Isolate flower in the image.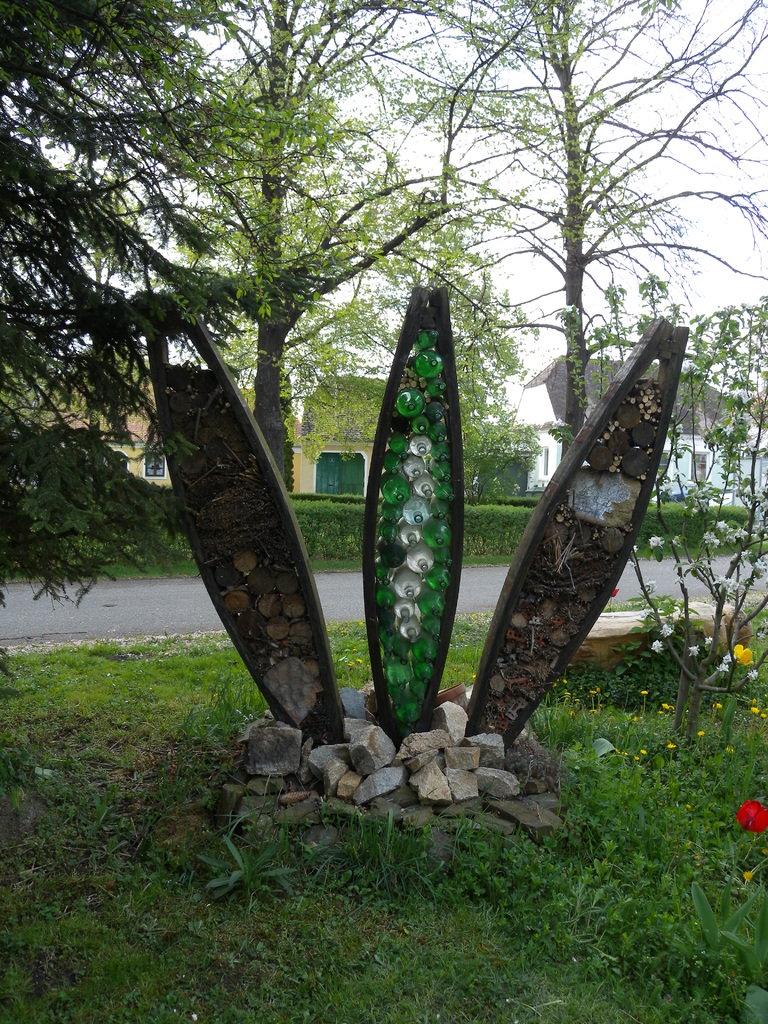
Isolated region: 732,805,765,836.
